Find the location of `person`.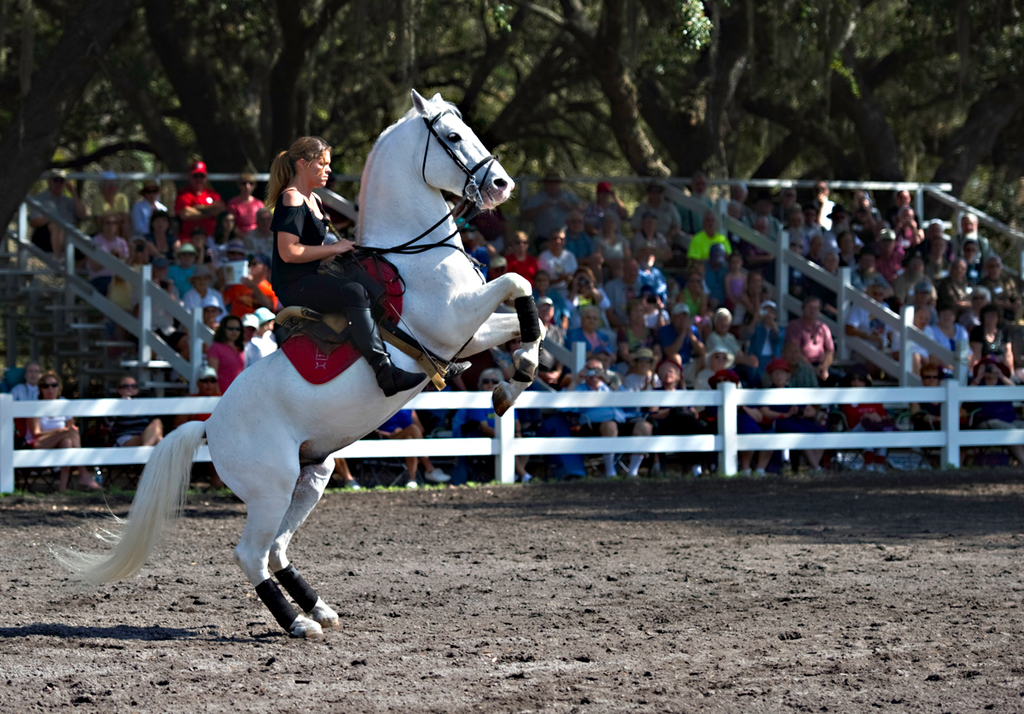
Location: 27,166,90,266.
